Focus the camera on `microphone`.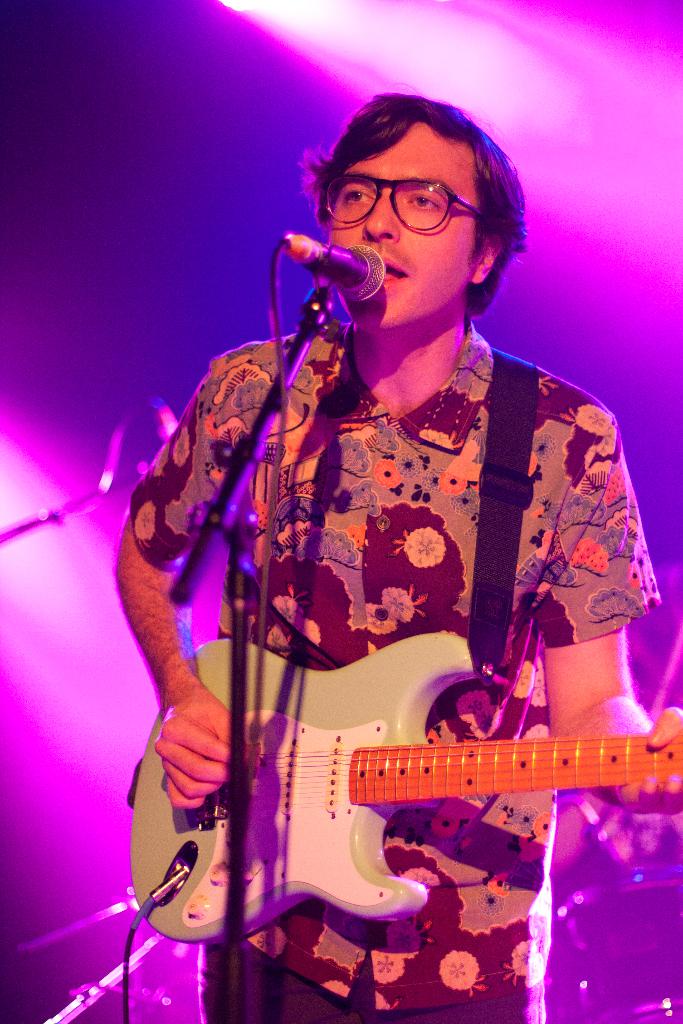
Focus region: (left=268, top=222, right=379, bottom=302).
